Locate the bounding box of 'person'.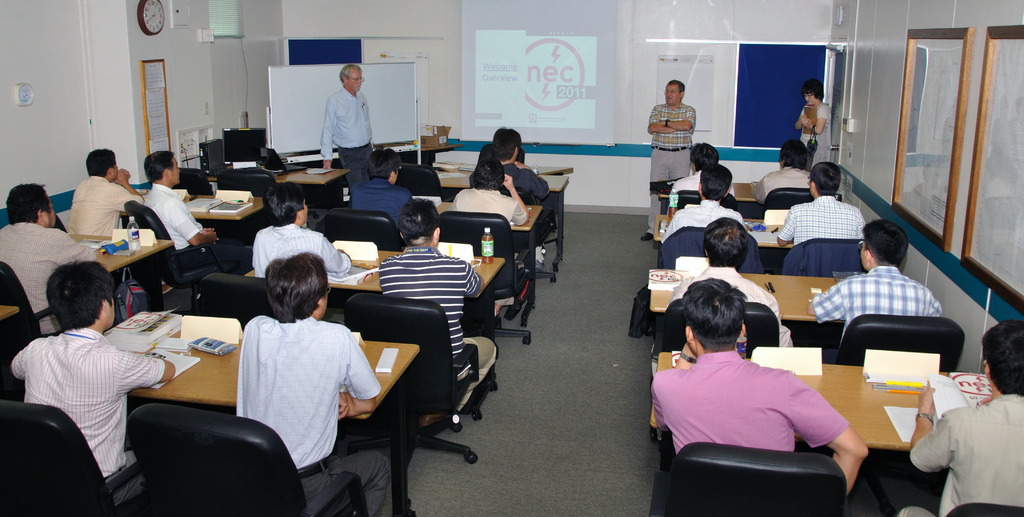
Bounding box: (8, 257, 177, 503).
